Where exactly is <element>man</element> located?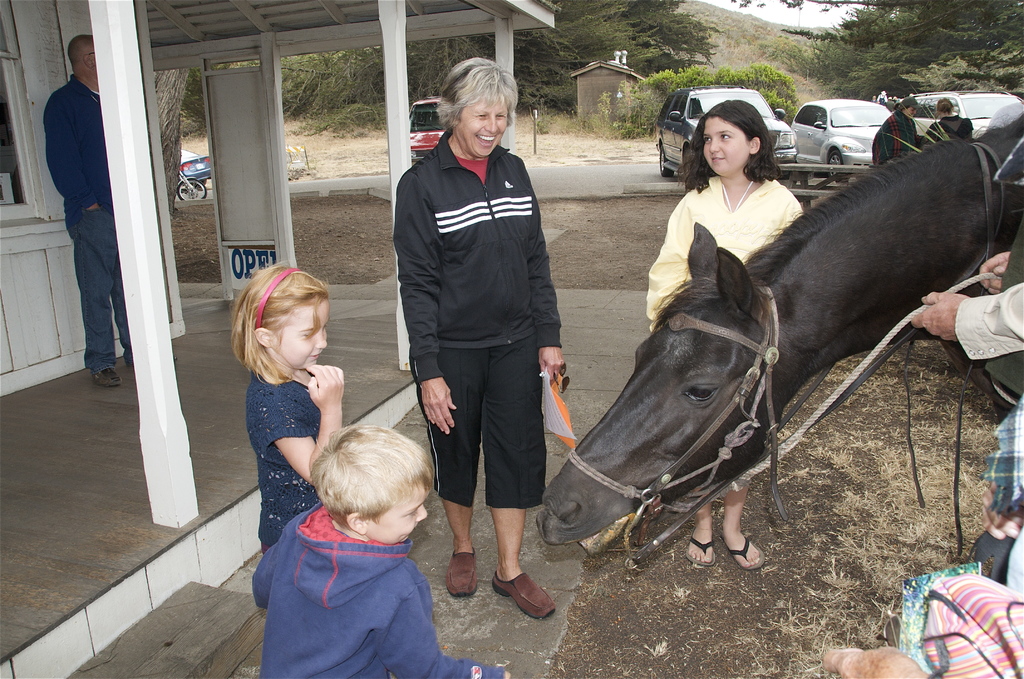
Its bounding box is pyautogui.locateOnScreen(31, 37, 116, 395).
